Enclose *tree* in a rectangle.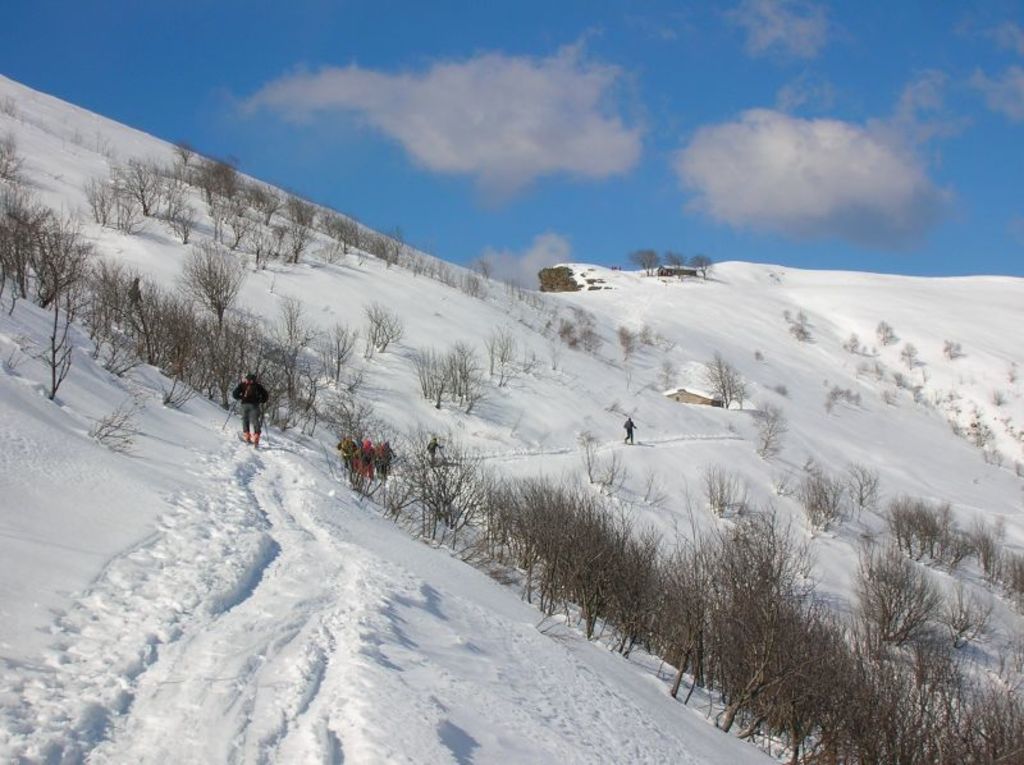
(614, 325, 636, 357).
